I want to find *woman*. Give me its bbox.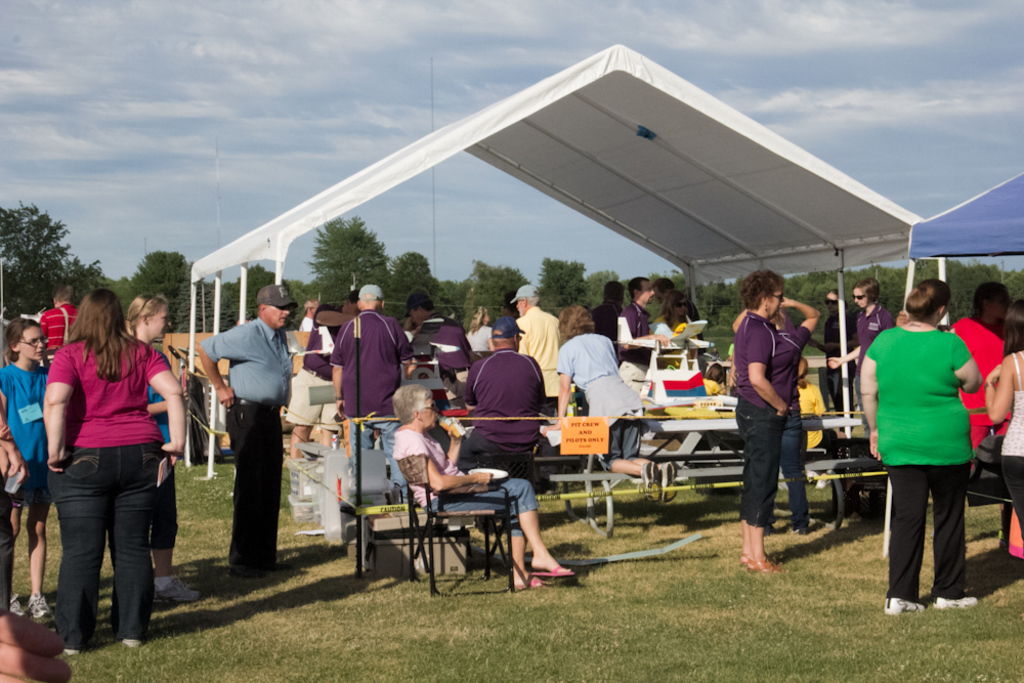
[731,271,799,568].
